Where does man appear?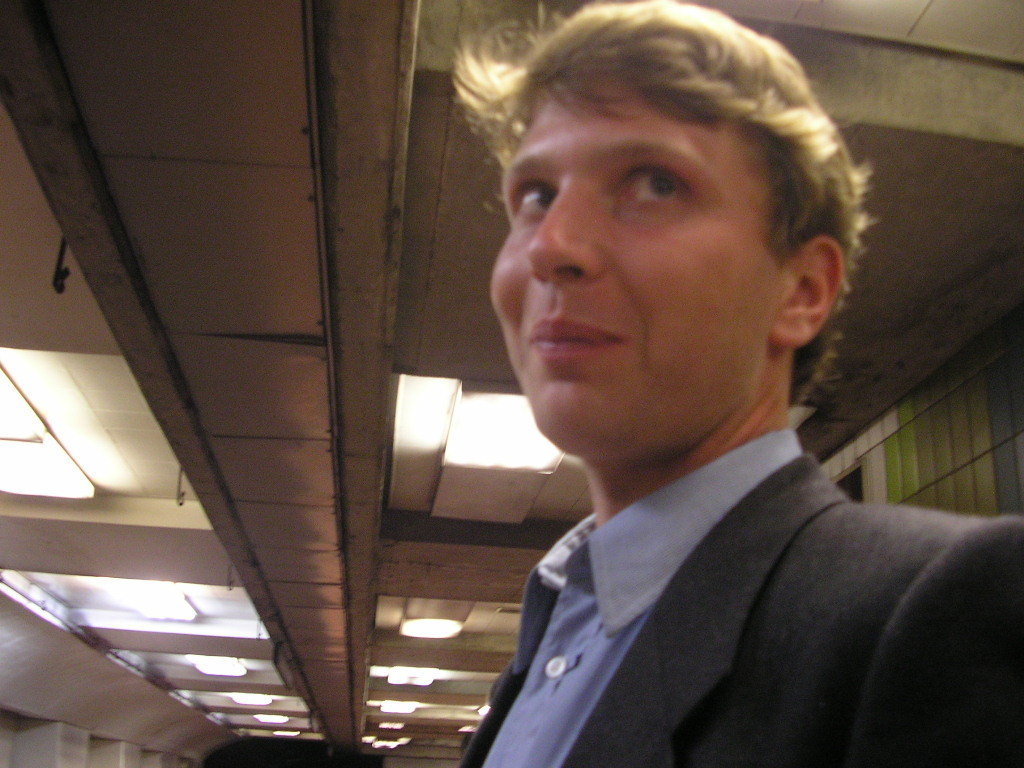
Appears at 381,8,1018,767.
